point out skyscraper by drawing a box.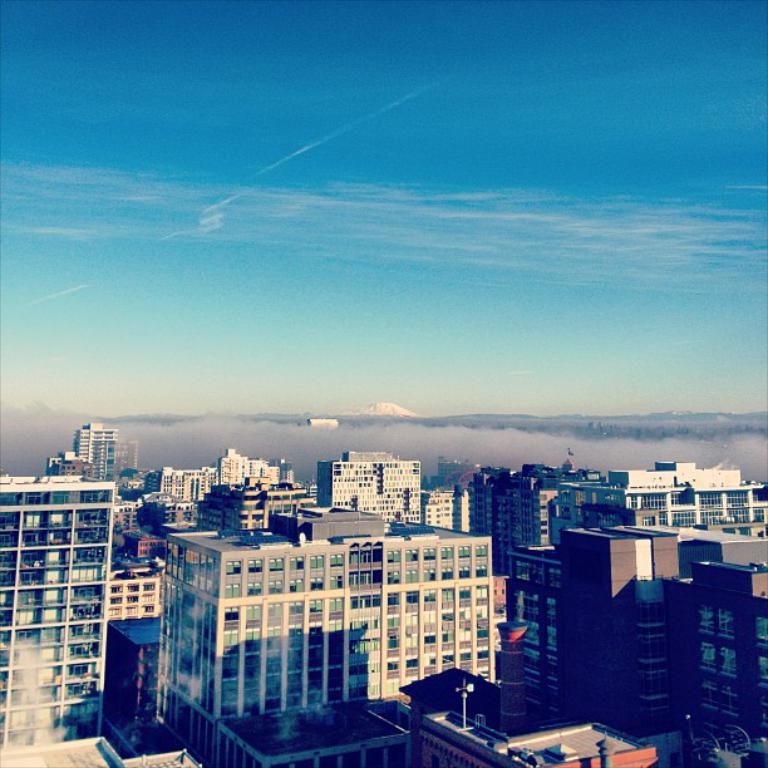
pyautogui.locateOnScreen(0, 463, 124, 758).
